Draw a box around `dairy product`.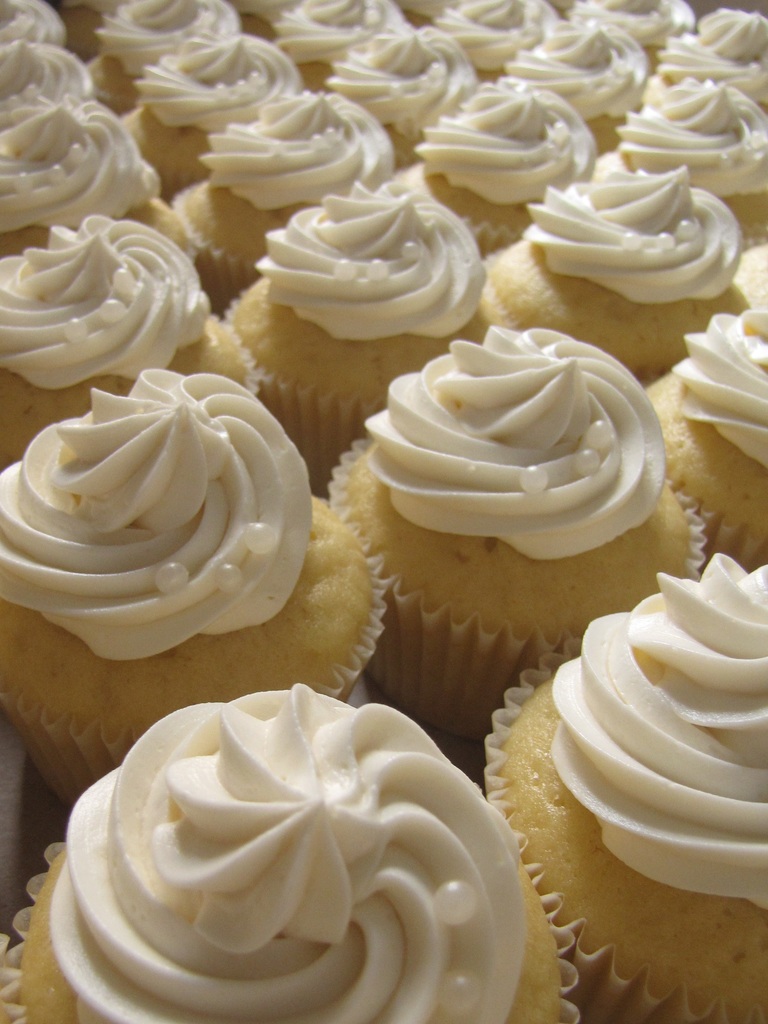
x1=492, y1=22, x2=633, y2=136.
